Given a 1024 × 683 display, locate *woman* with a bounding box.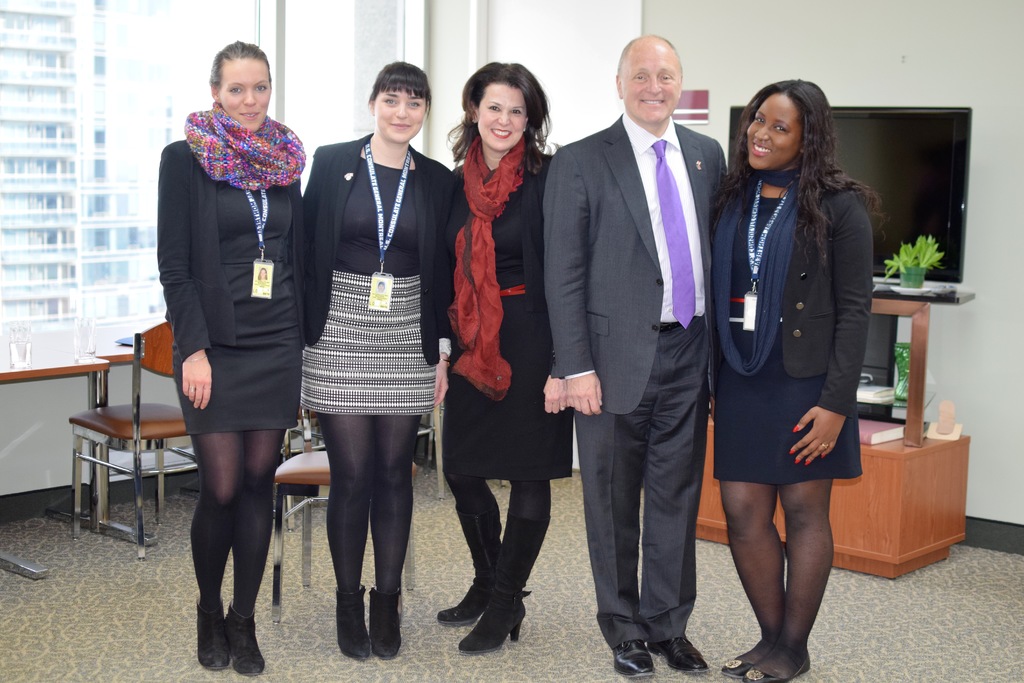
Located: left=695, top=78, right=892, bottom=682.
